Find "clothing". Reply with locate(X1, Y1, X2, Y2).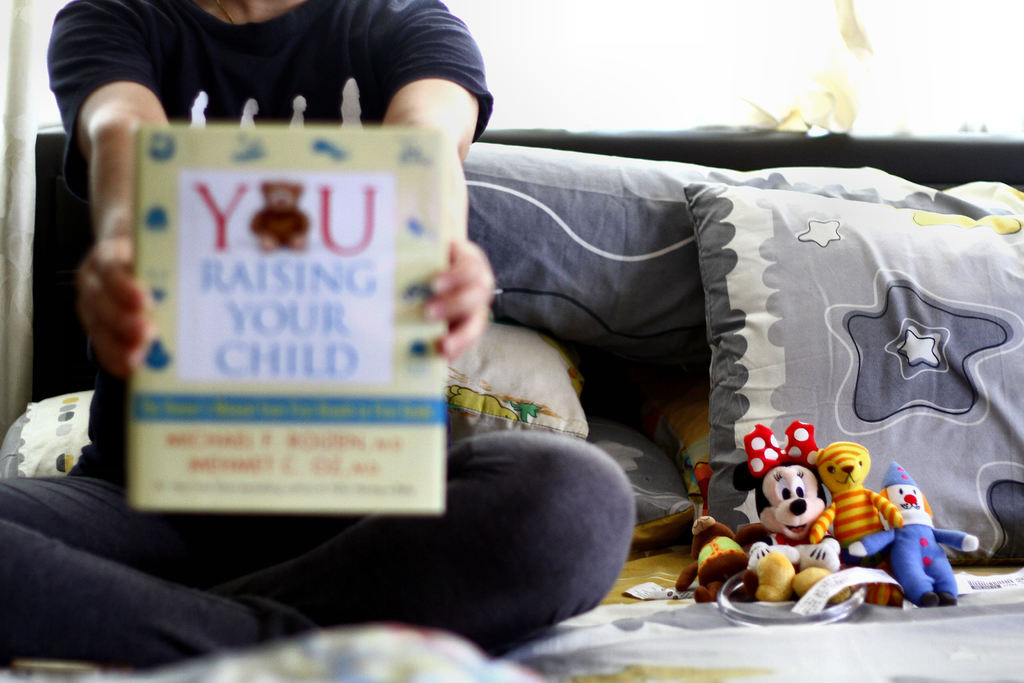
locate(0, 0, 635, 669).
